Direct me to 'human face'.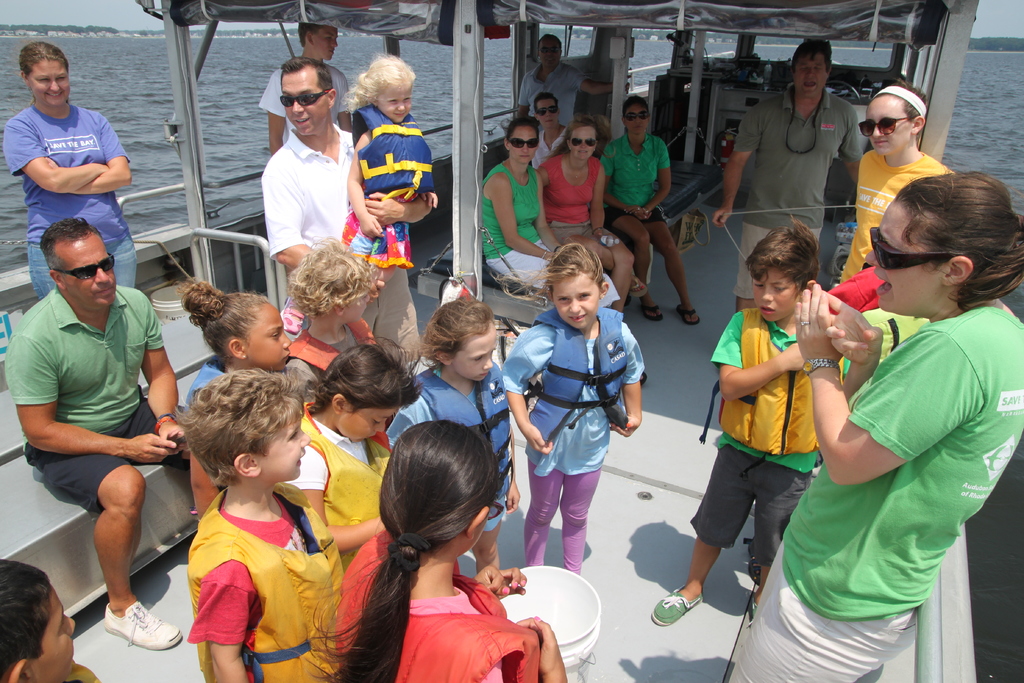
Direction: (795, 54, 826, 97).
